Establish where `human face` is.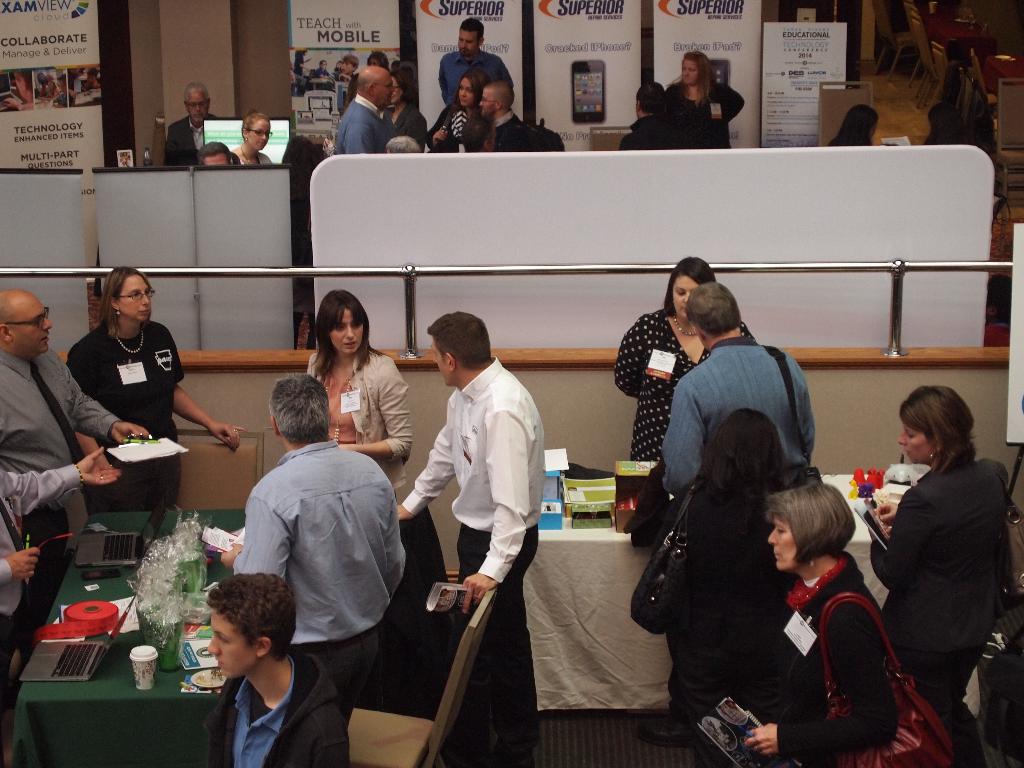
Established at {"left": 439, "top": 344, "right": 447, "bottom": 382}.
